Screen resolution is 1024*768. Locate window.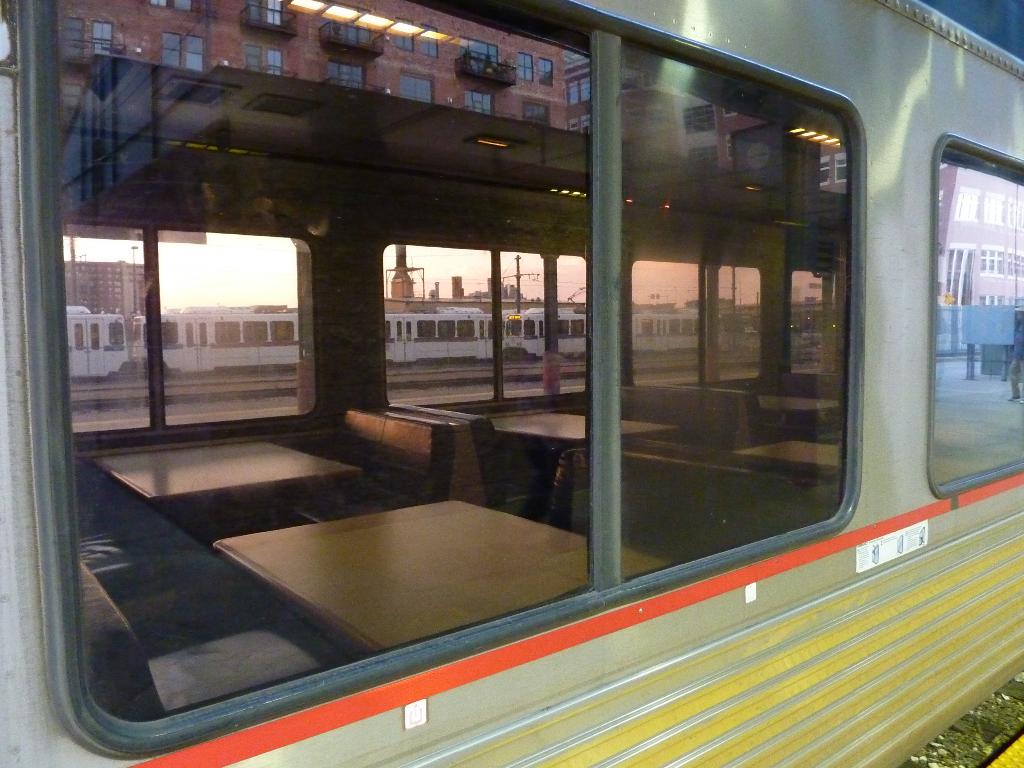
[568, 77, 588, 100].
